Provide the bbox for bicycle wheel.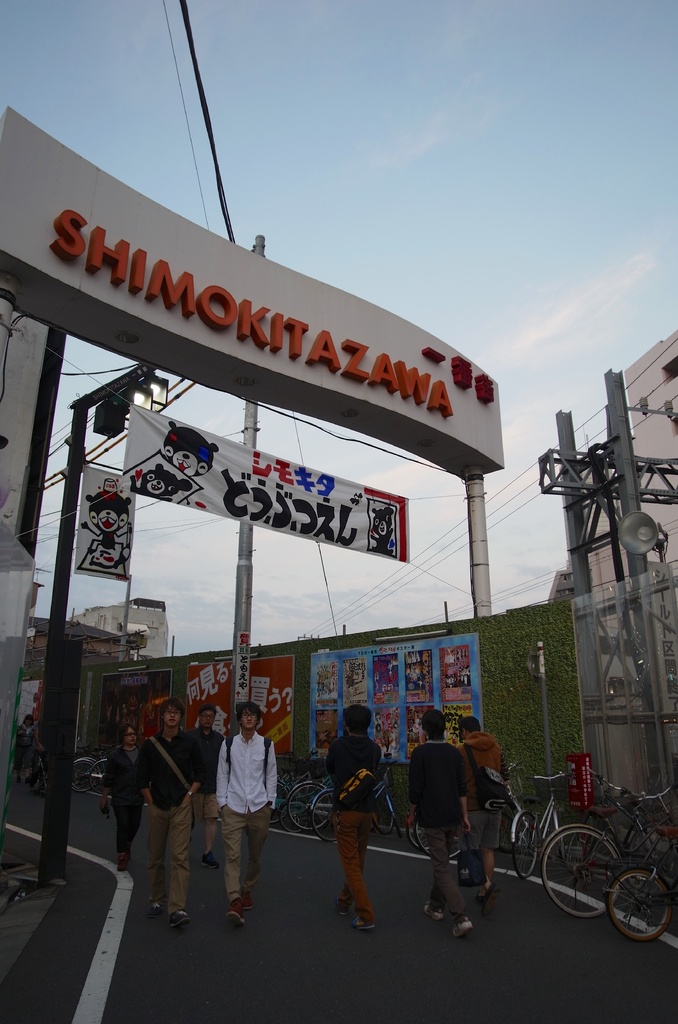
408, 815, 431, 852.
